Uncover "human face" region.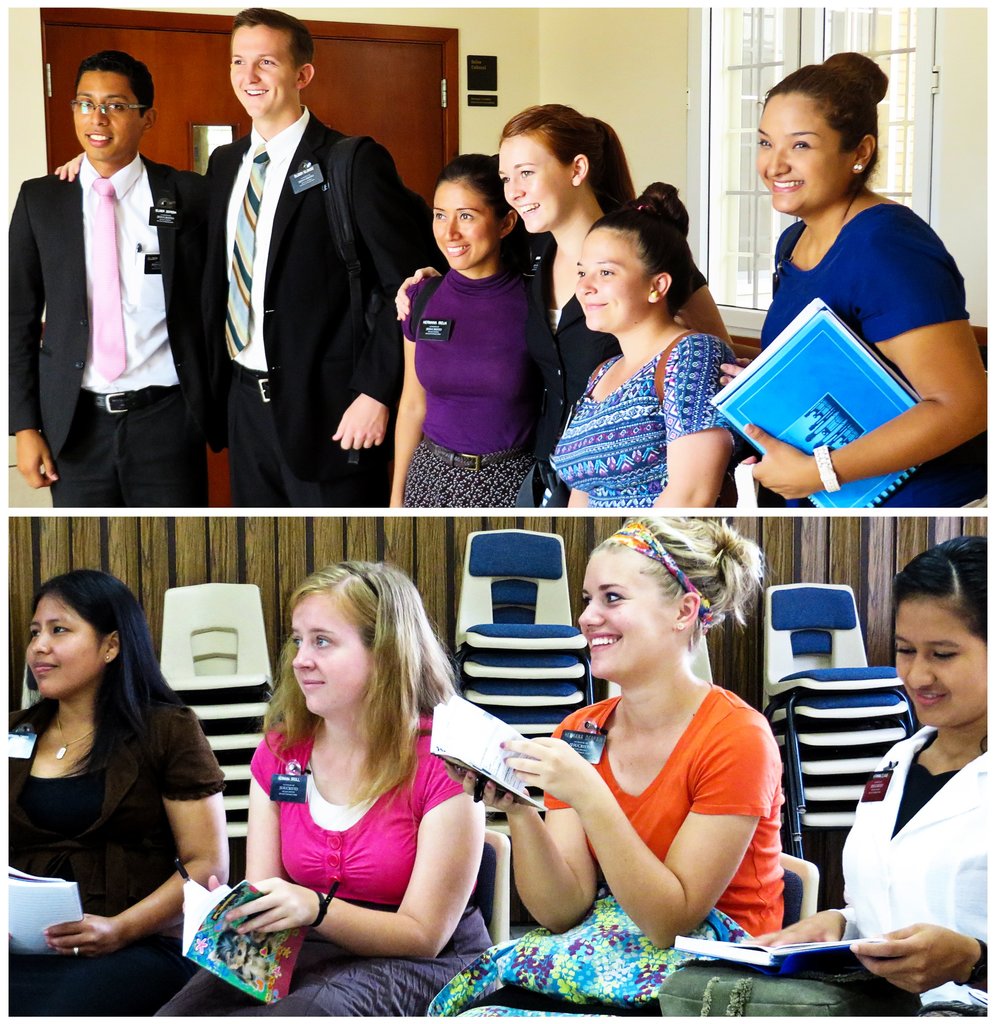
Uncovered: 889,593,990,729.
